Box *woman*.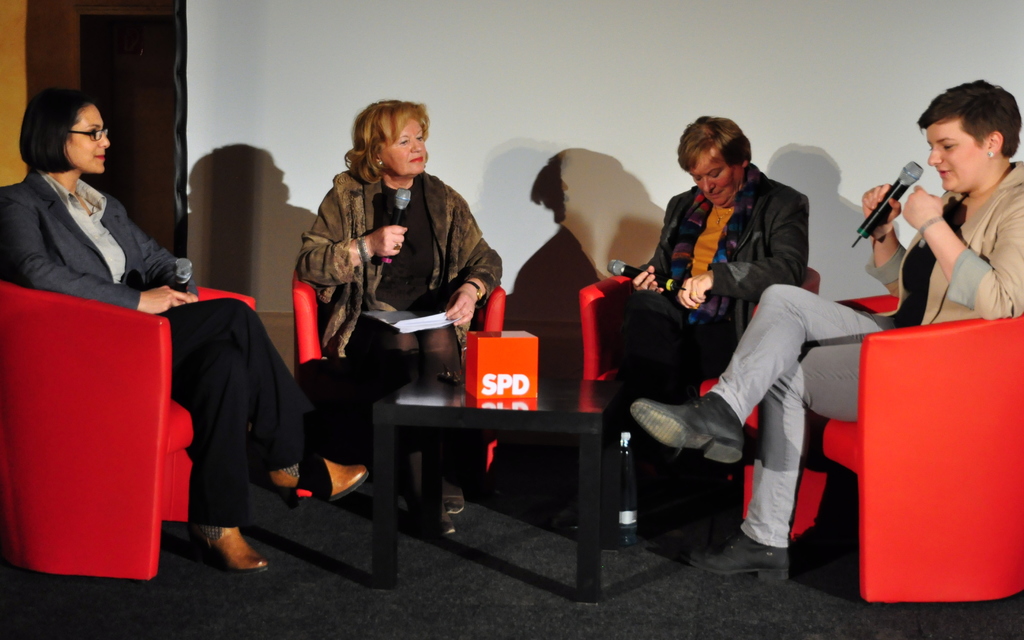
bbox=[294, 94, 500, 540].
